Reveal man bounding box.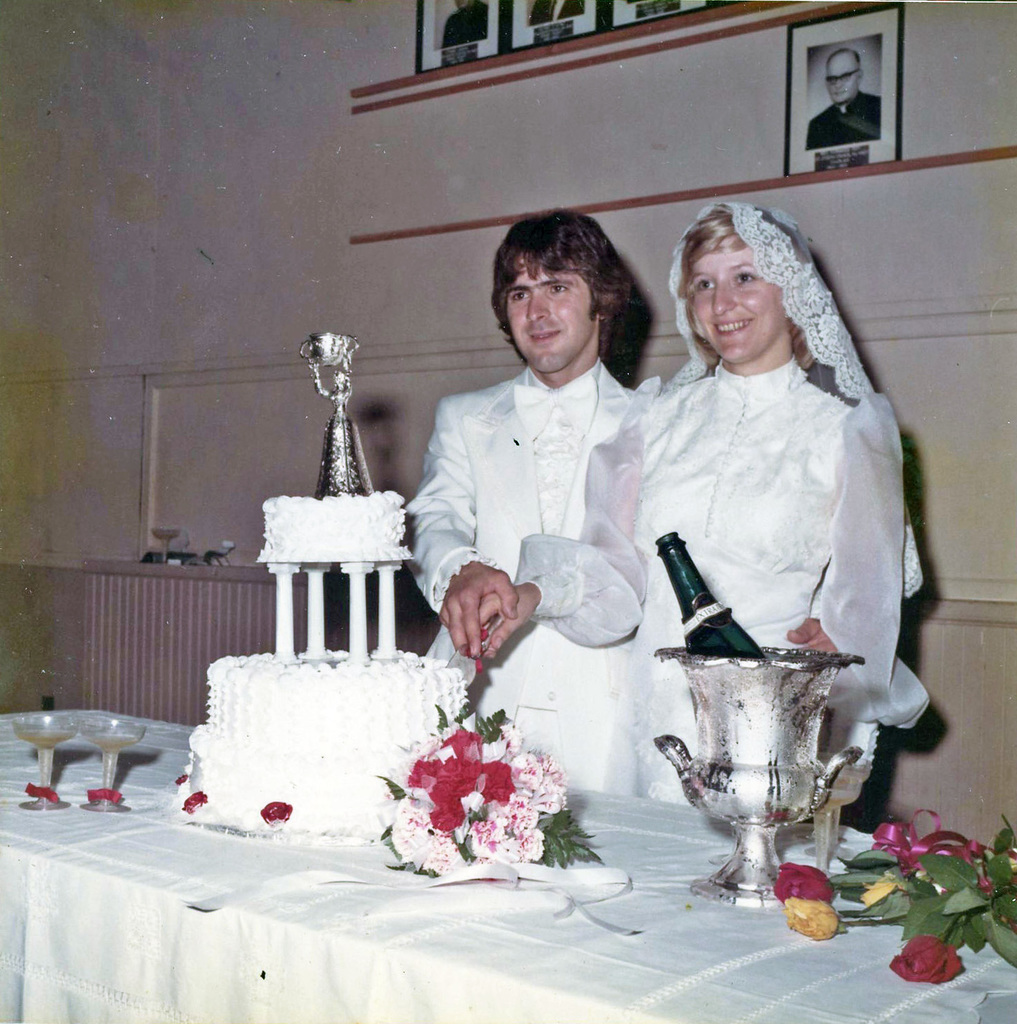
Revealed: detection(806, 46, 880, 148).
